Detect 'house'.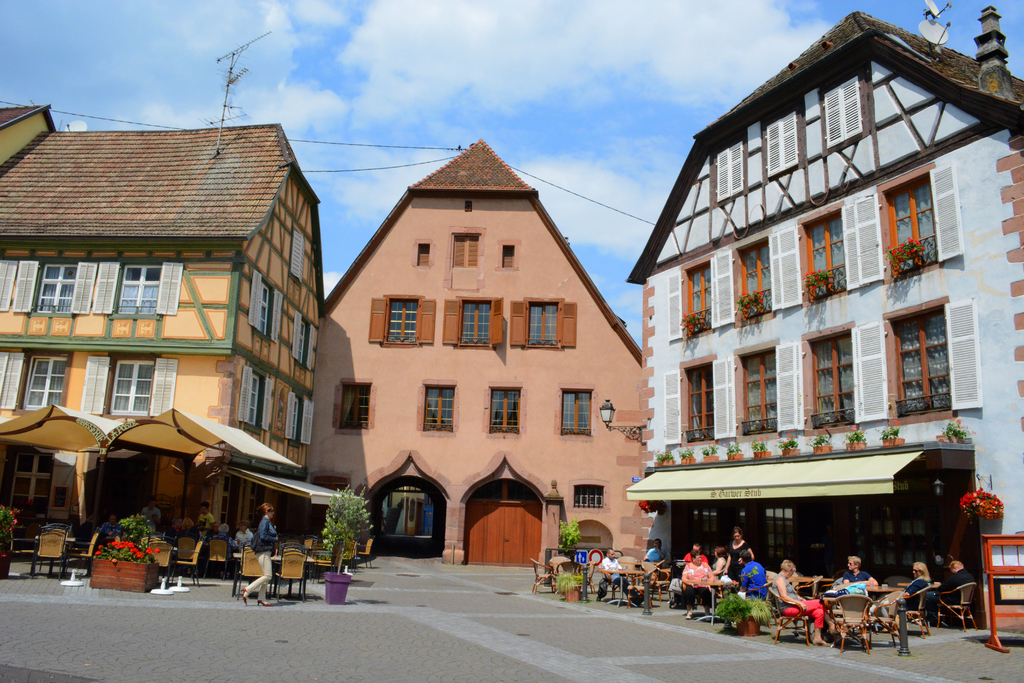
Detected at bbox=[6, 82, 339, 566].
